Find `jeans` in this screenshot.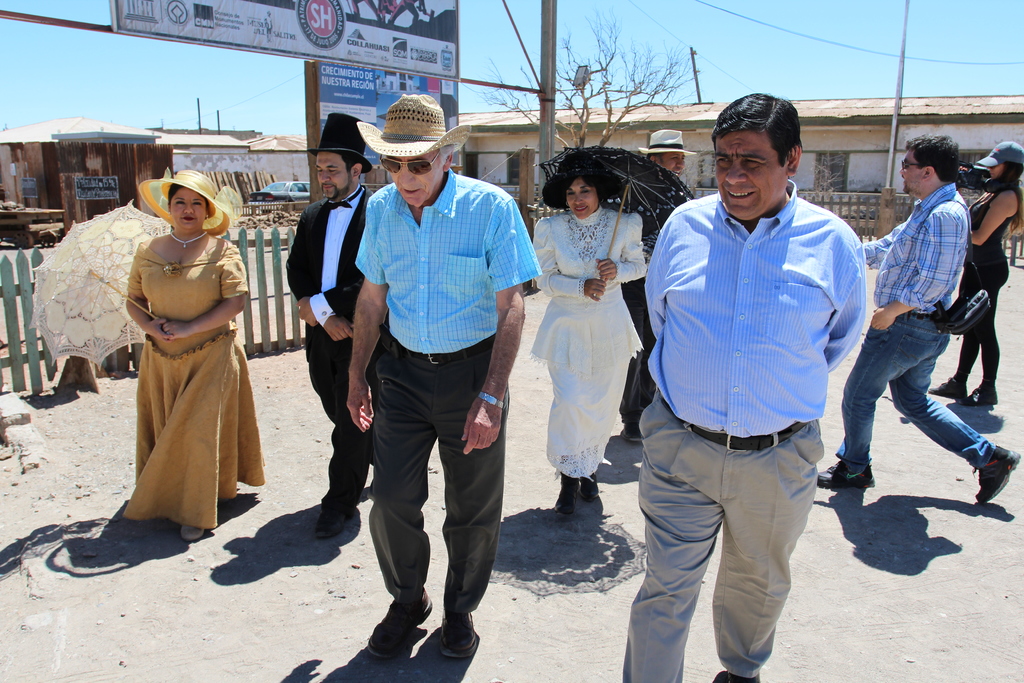
The bounding box for `jeans` is <box>847,313,998,506</box>.
